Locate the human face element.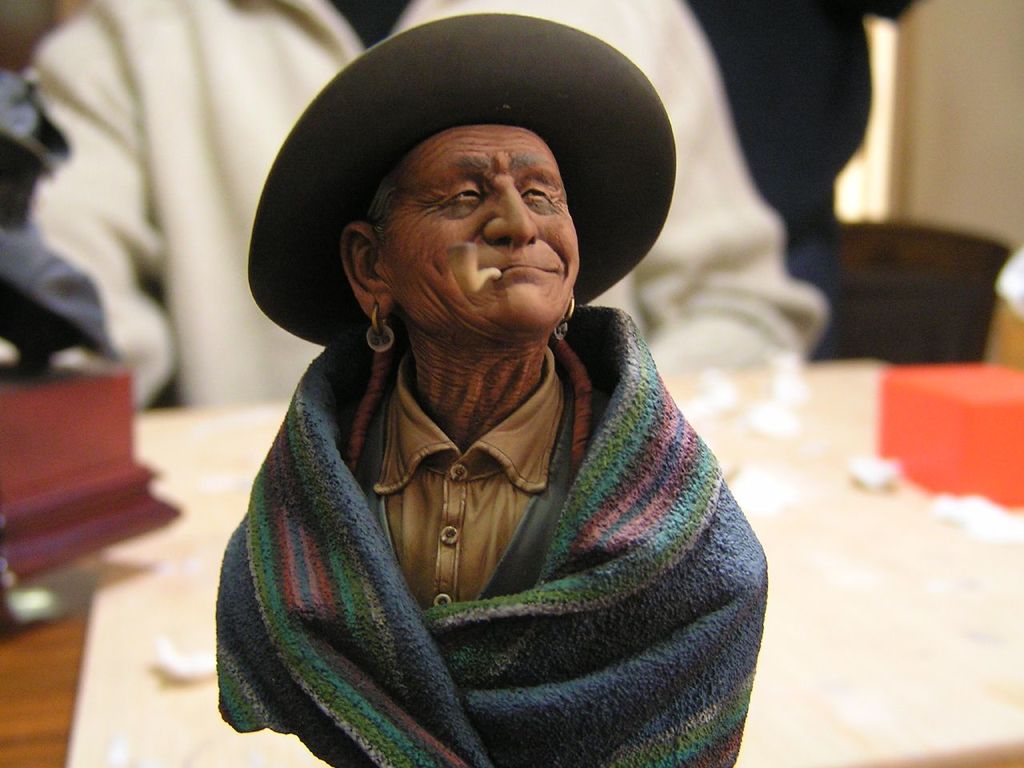
Element bbox: region(378, 126, 586, 346).
